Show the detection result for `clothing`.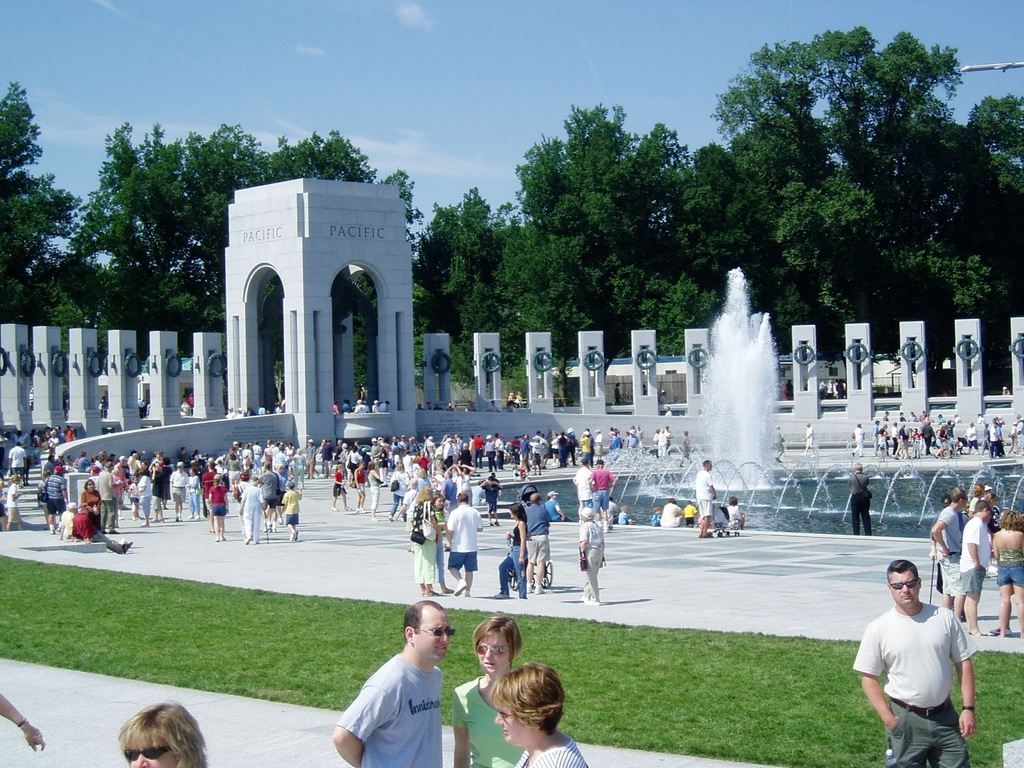
box=[956, 418, 962, 422].
